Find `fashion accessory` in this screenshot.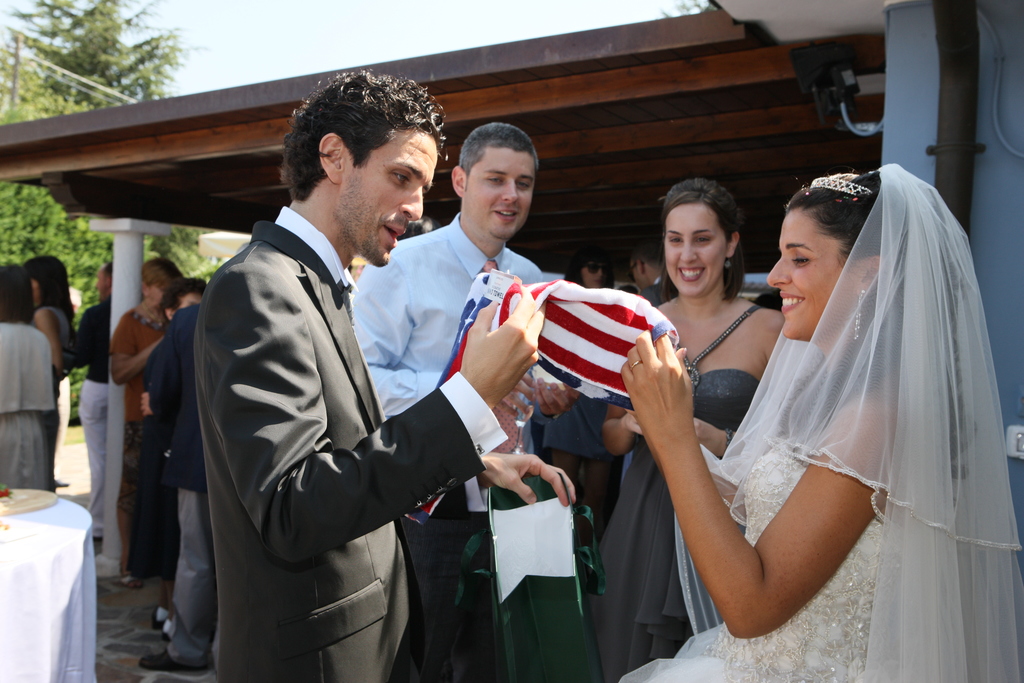
The bounding box for `fashion accessory` is bbox=(627, 359, 642, 370).
